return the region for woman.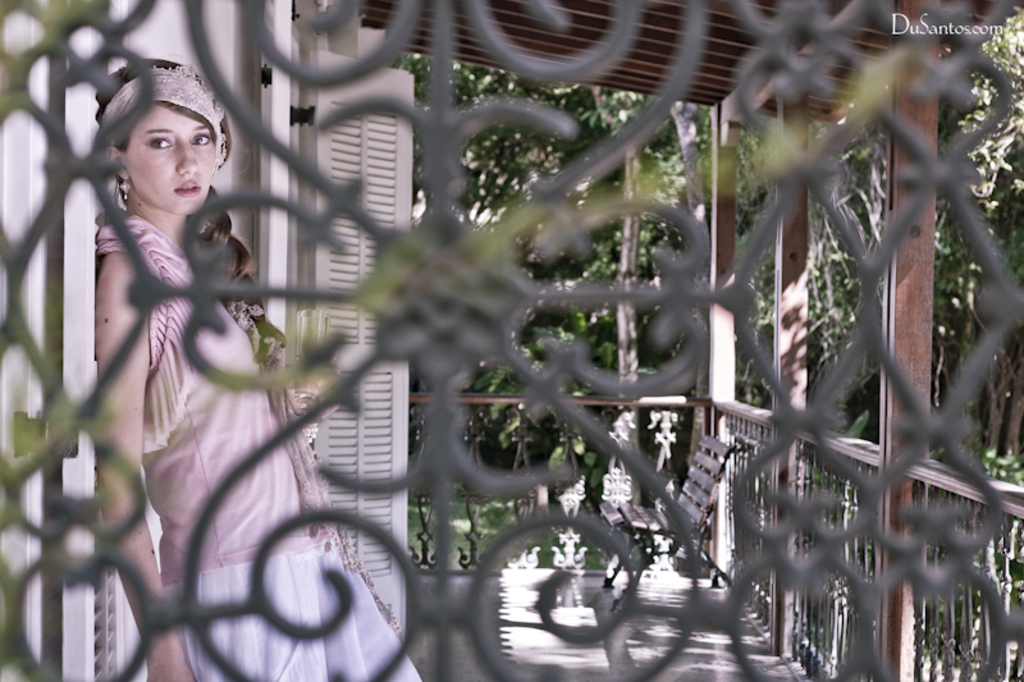
pyautogui.locateOnScreen(87, 49, 422, 681).
